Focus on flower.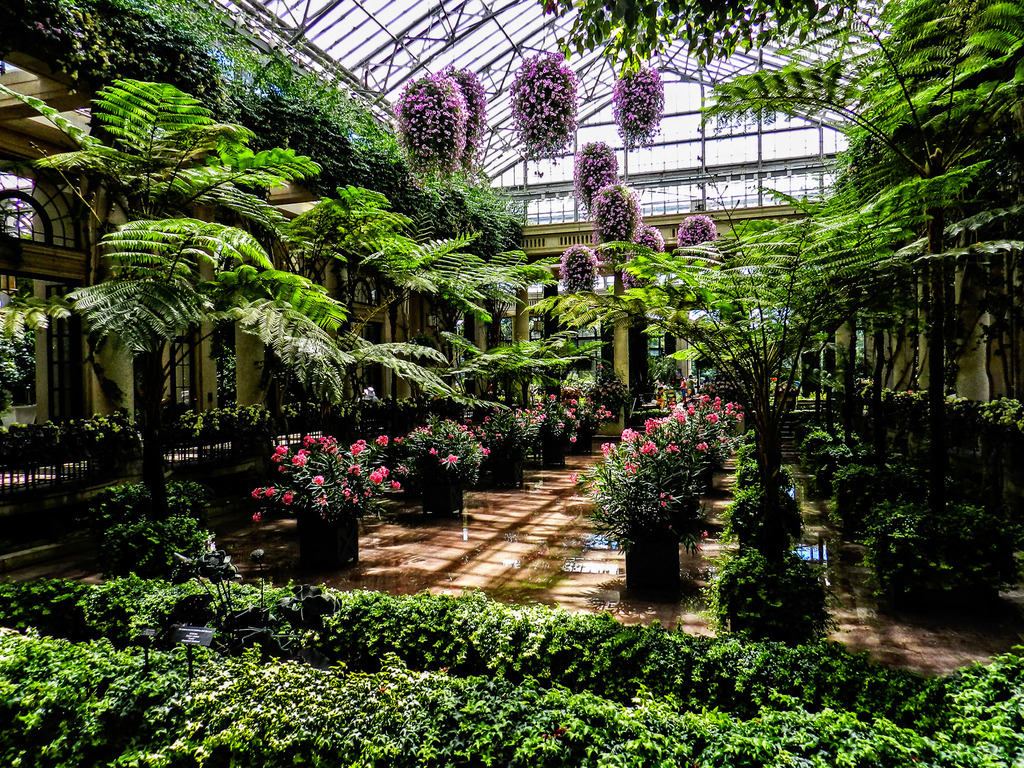
Focused at crop(270, 452, 282, 462).
